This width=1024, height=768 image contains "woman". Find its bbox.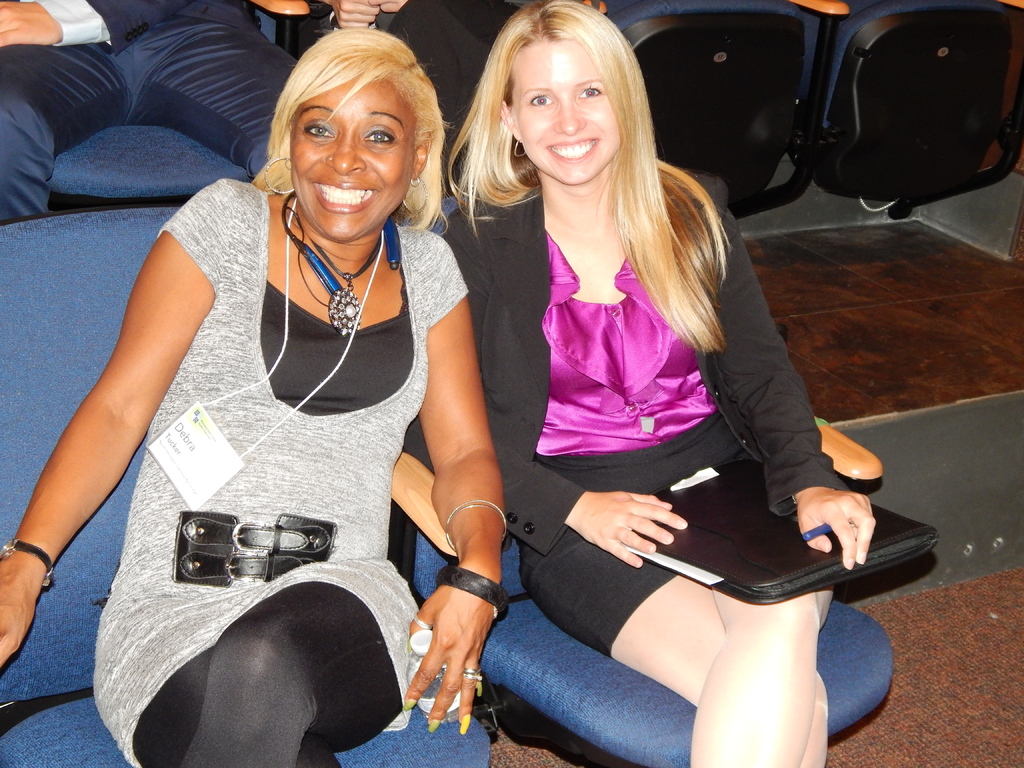
detection(0, 28, 508, 767).
